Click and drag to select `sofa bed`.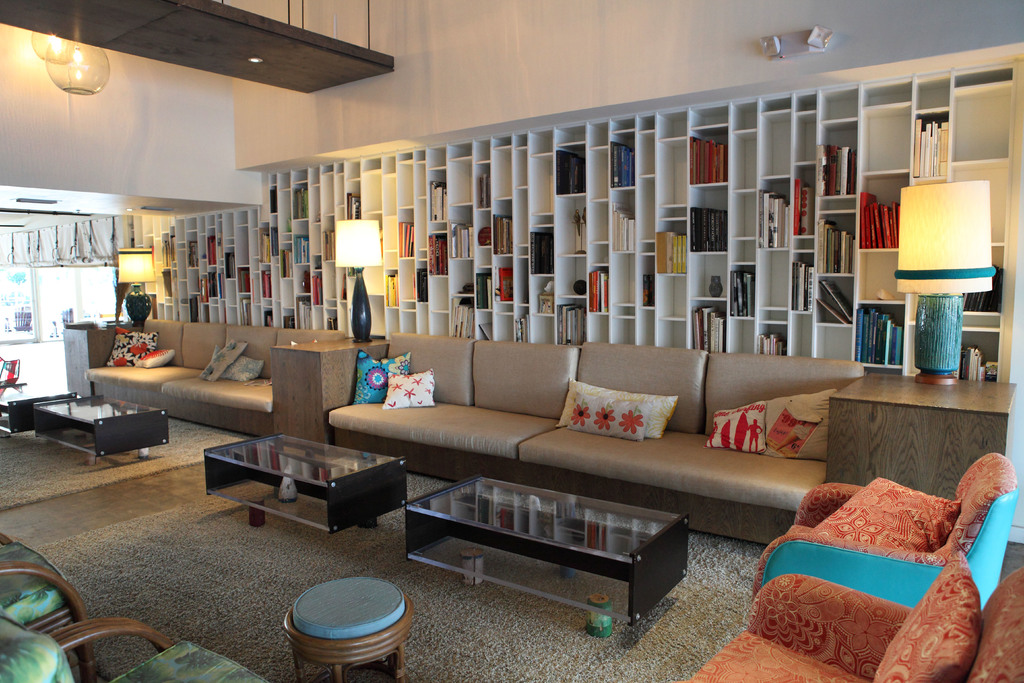
Selection: x1=330 y1=333 x2=861 y2=548.
